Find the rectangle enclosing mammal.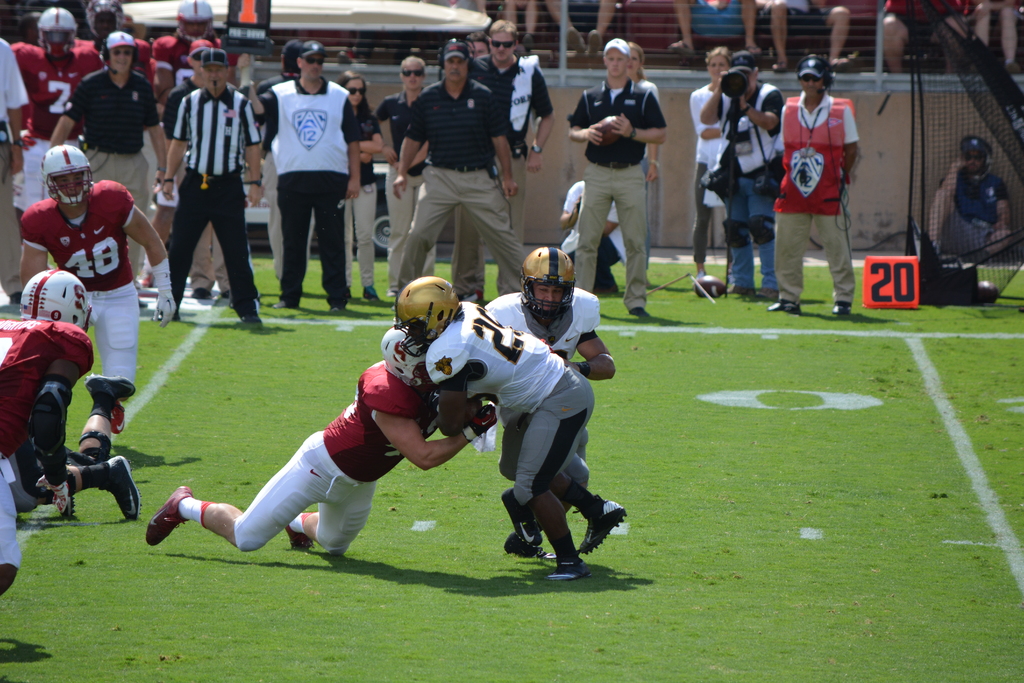
(761, 0, 847, 71).
